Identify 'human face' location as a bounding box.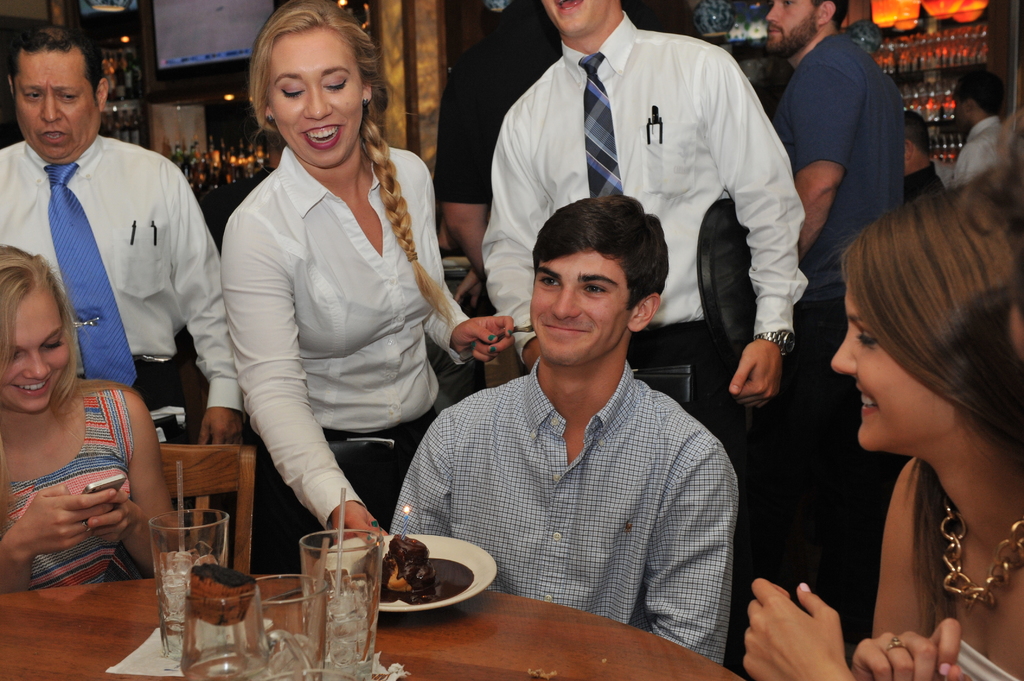
left=531, top=255, right=625, bottom=360.
